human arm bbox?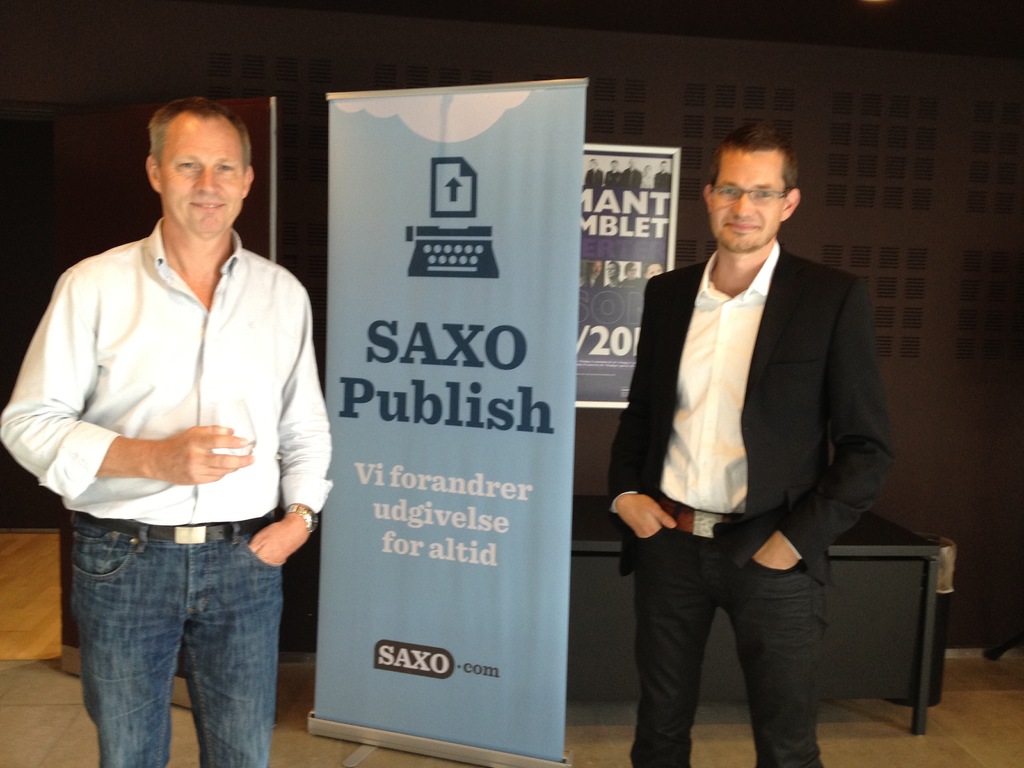
left=0, top=274, right=255, bottom=463
